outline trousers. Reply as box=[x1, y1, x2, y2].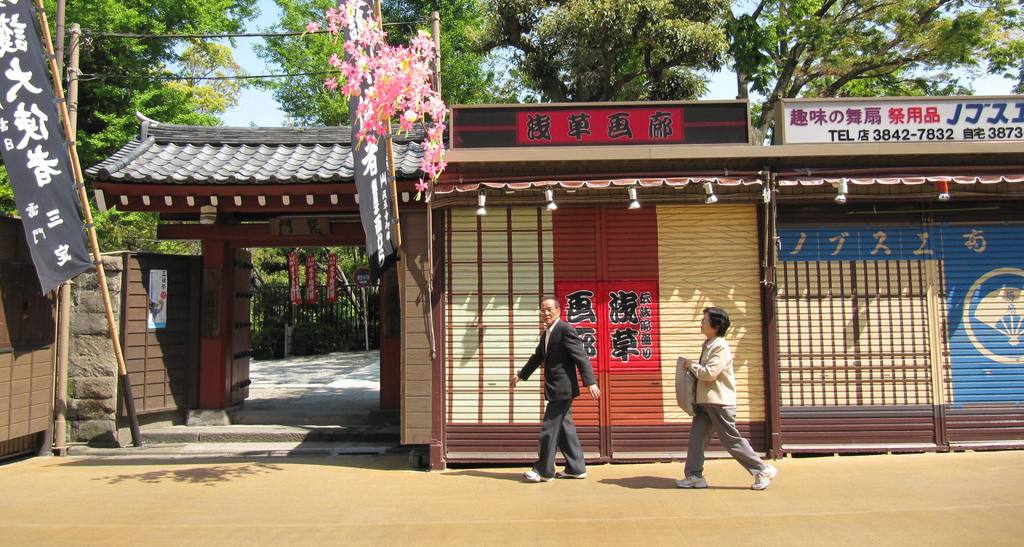
box=[691, 390, 760, 471].
